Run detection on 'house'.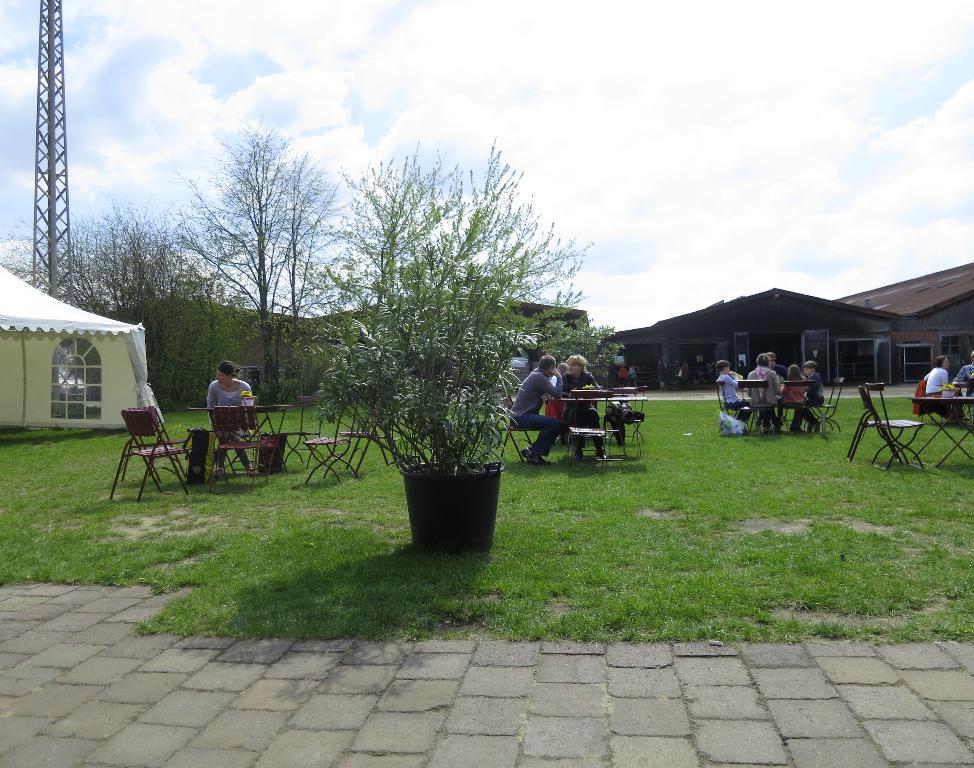
Result: Rect(628, 256, 973, 396).
